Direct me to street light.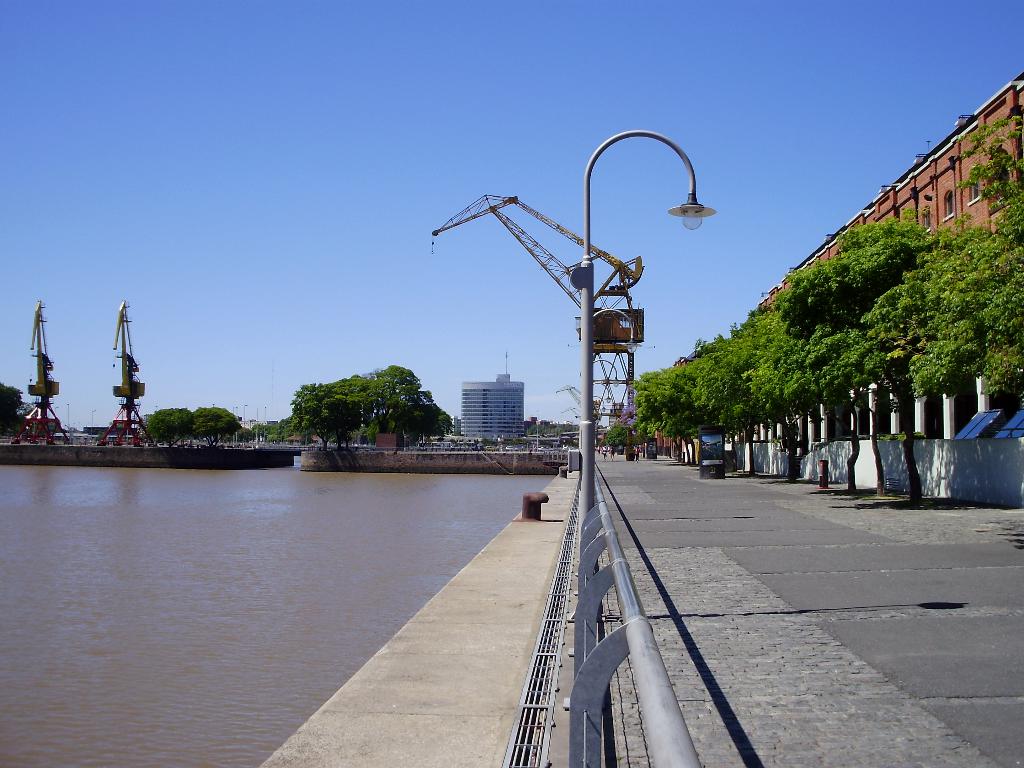
Direction: <bbox>55, 408, 59, 420</bbox>.
